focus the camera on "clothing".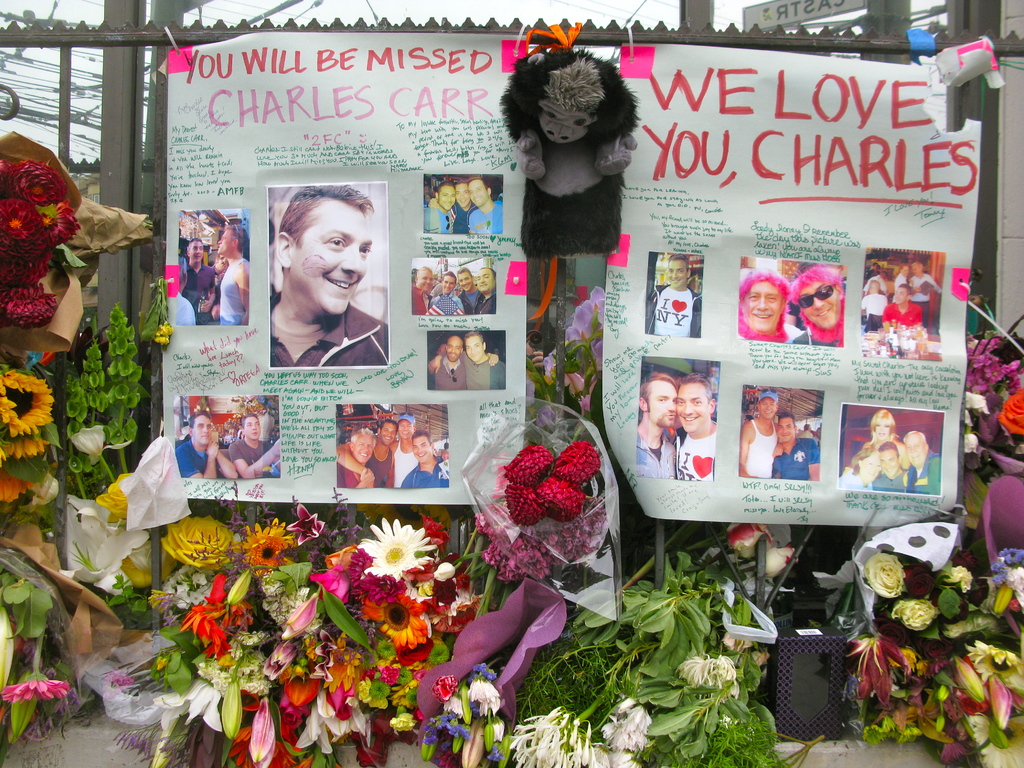
Focus region: 894:273:945:317.
